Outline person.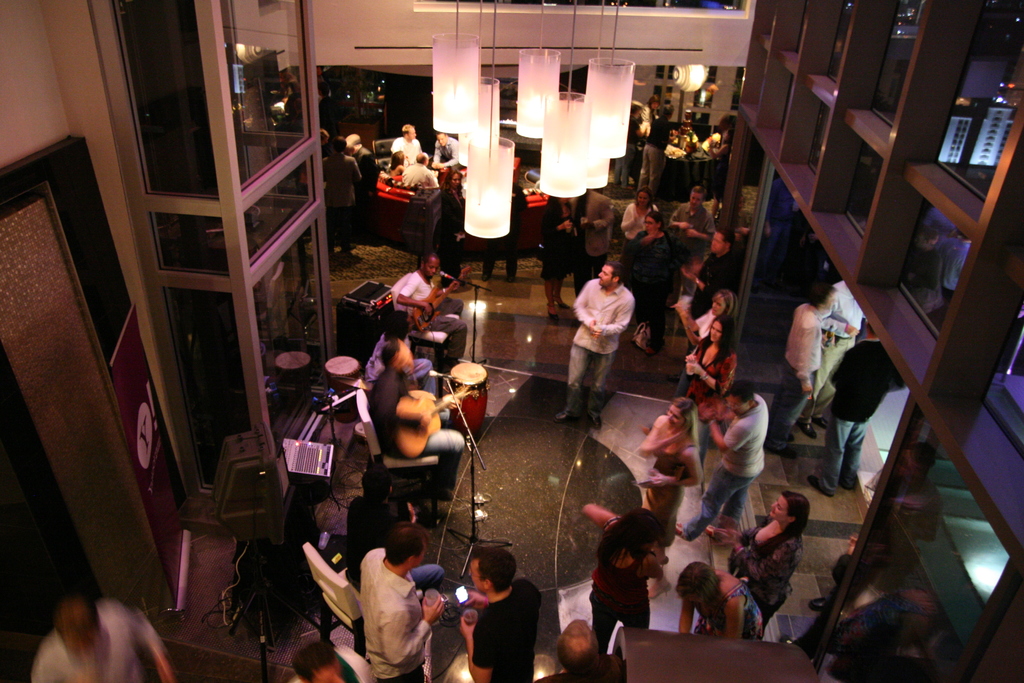
Outline: detection(671, 288, 734, 393).
